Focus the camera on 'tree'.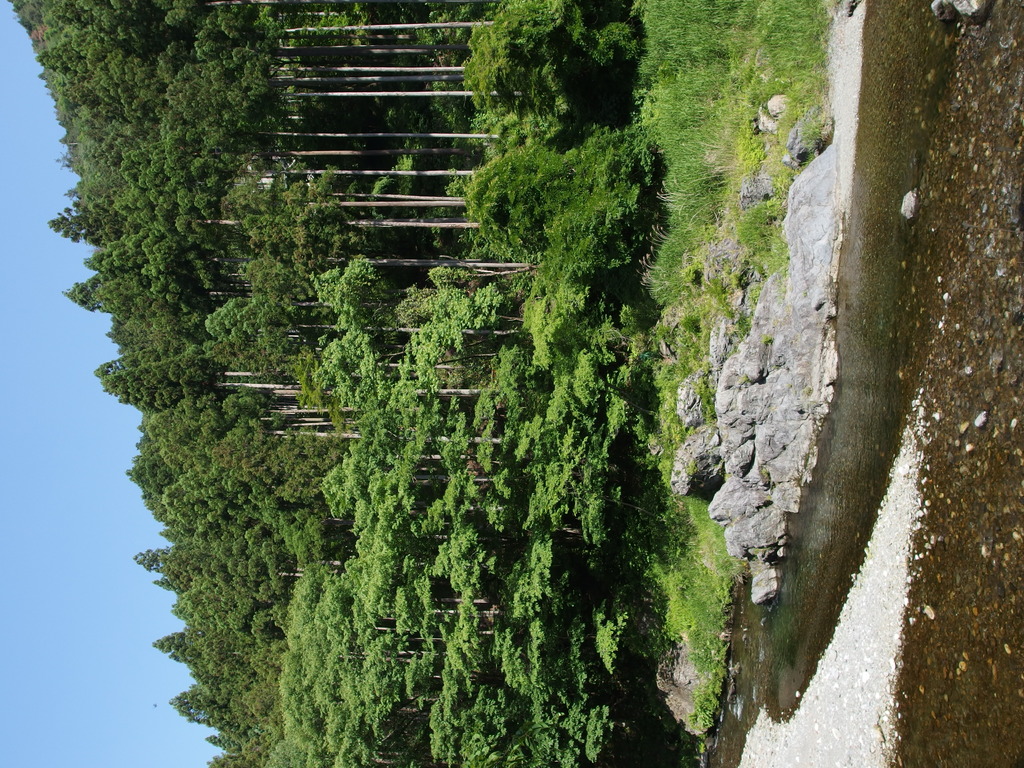
Focus region: {"x1": 457, "y1": 2, "x2": 628, "y2": 135}.
